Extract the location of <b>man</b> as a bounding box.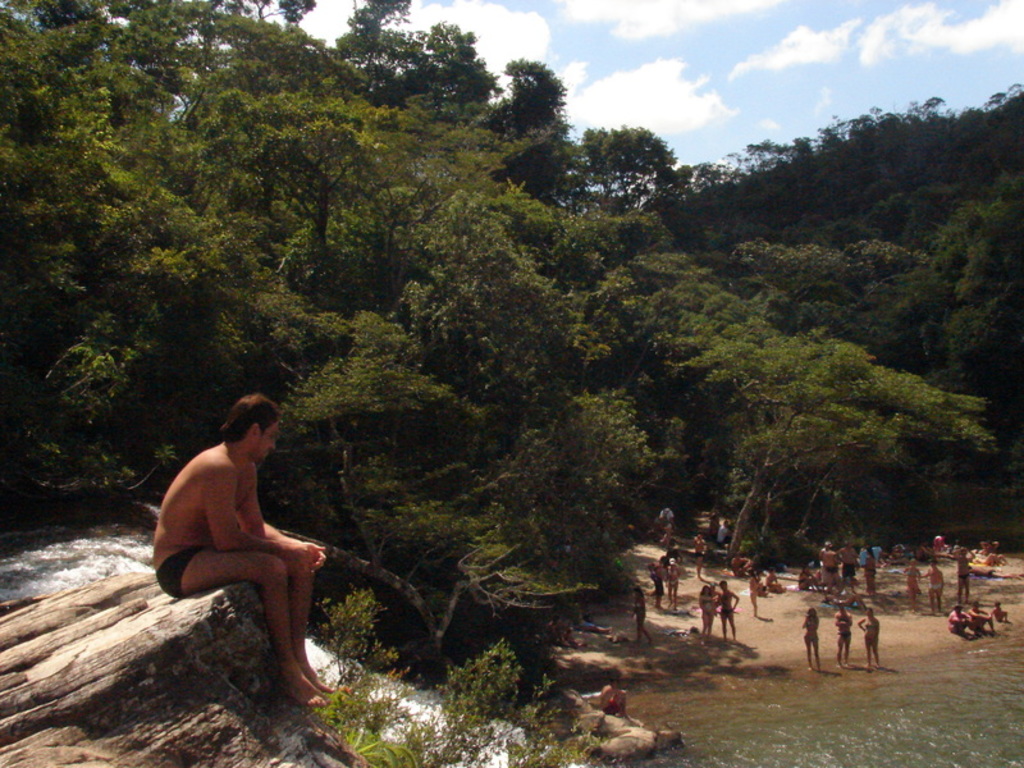
bbox(950, 545, 975, 603).
